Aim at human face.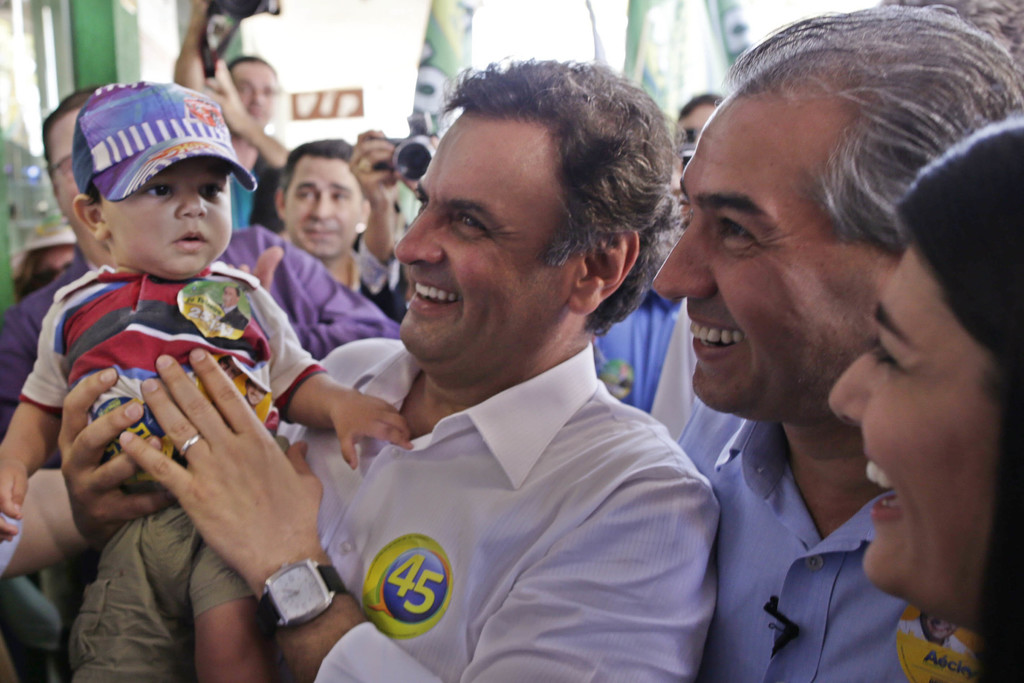
Aimed at {"x1": 113, "y1": 161, "x2": 230, "y2": 274}.
